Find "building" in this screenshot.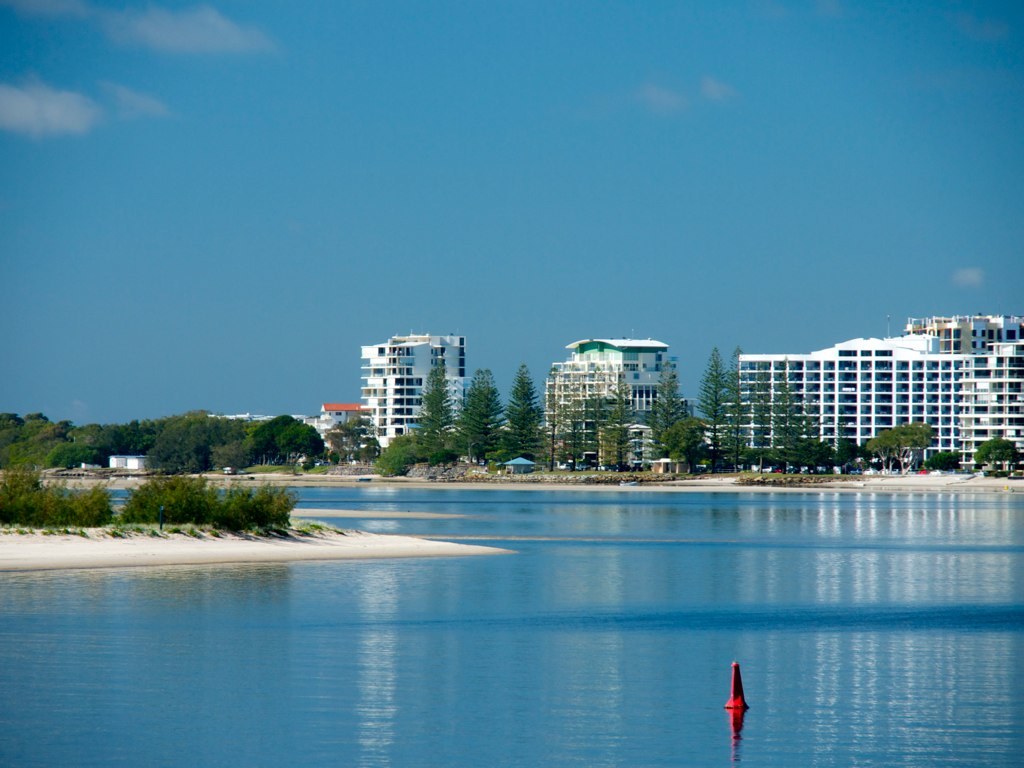
The bounding box for "building" is <box>358,333,470,447</box>.
